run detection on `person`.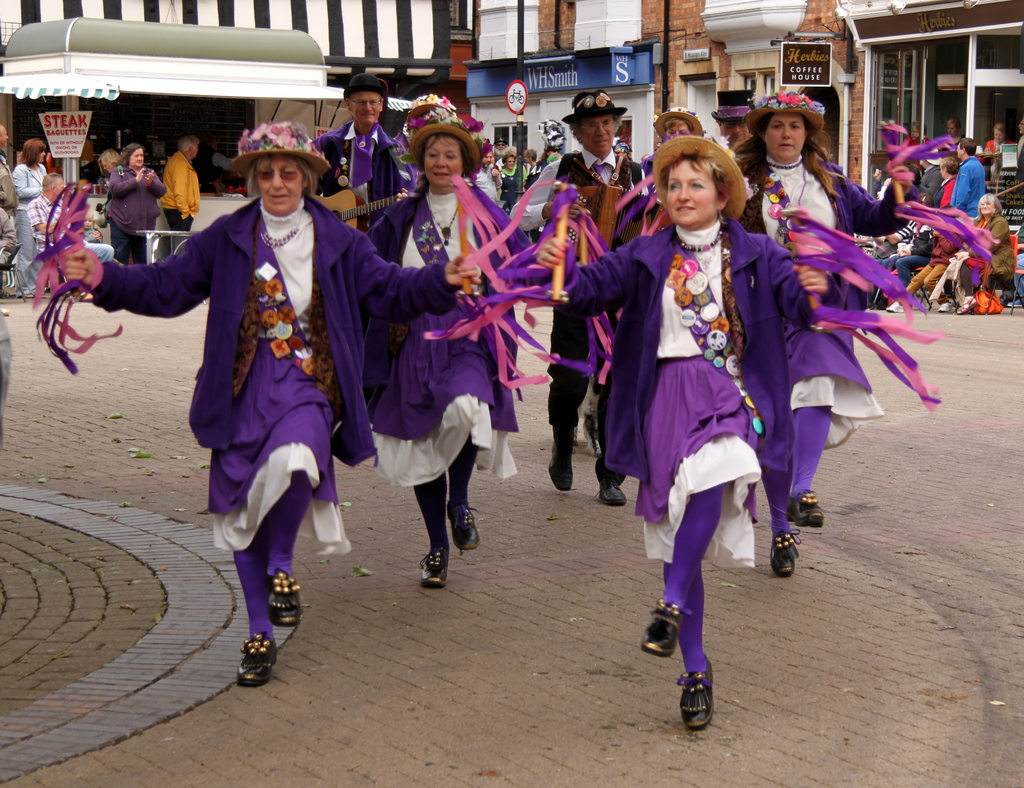
Result: bbox=[523, 140, 829, 725].
